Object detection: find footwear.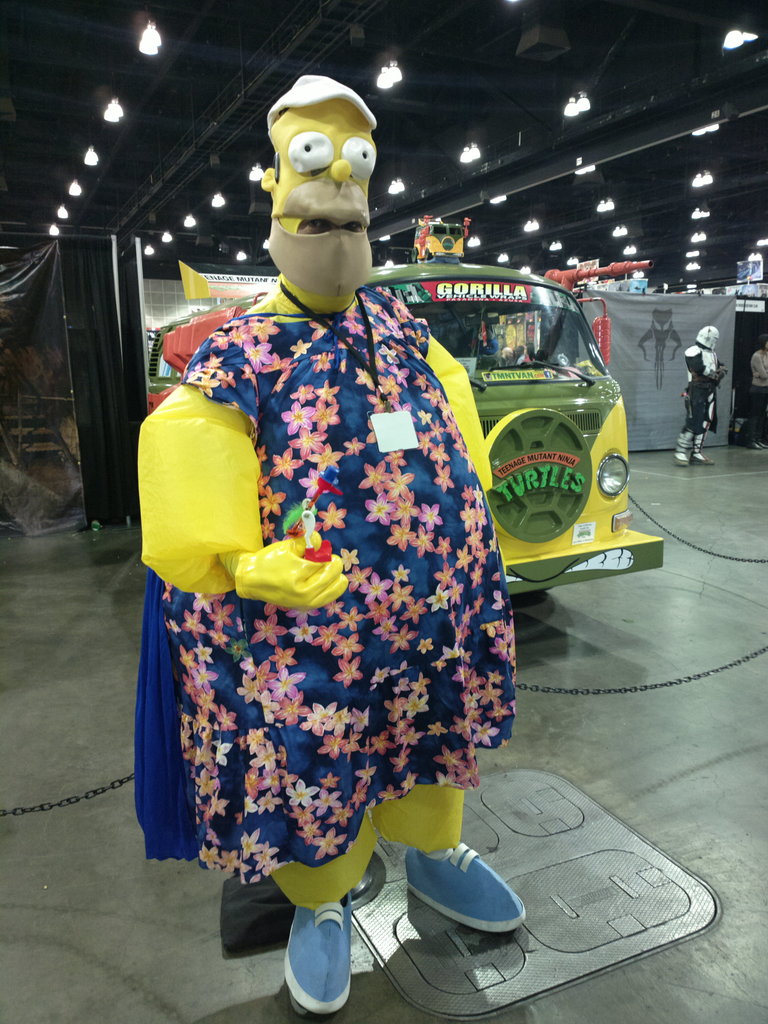
pyautogui.locateOnScreen(753, 440, 765, 451).
